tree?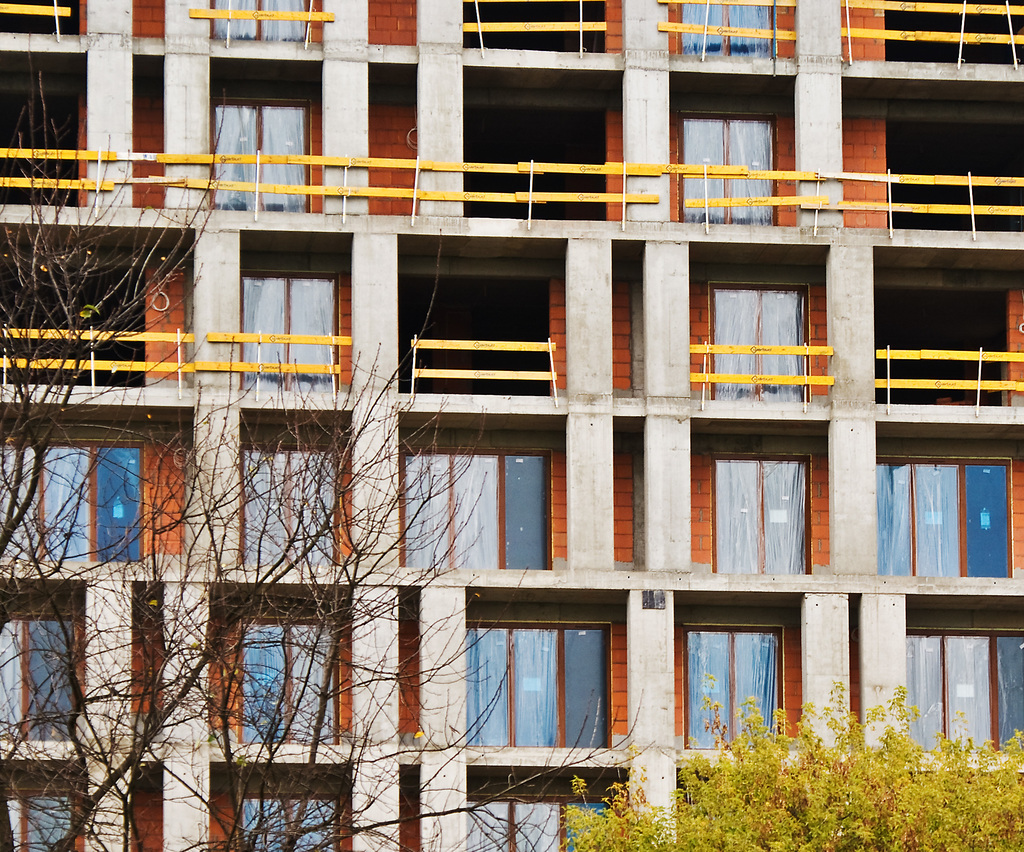
rect(562, 682, 1023, 851)
